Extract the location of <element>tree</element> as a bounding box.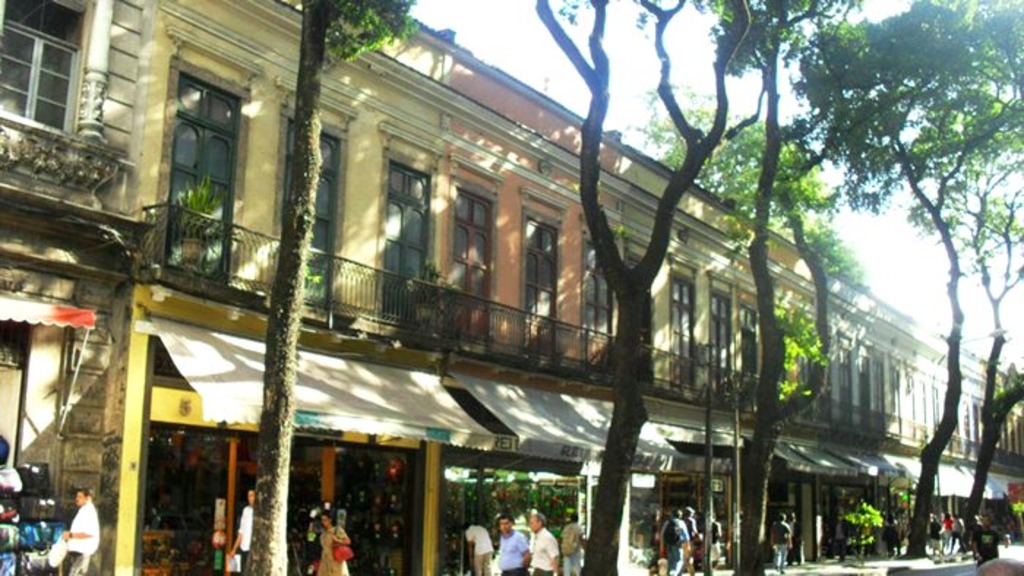
select_region(709, 0, 1023, 575).
